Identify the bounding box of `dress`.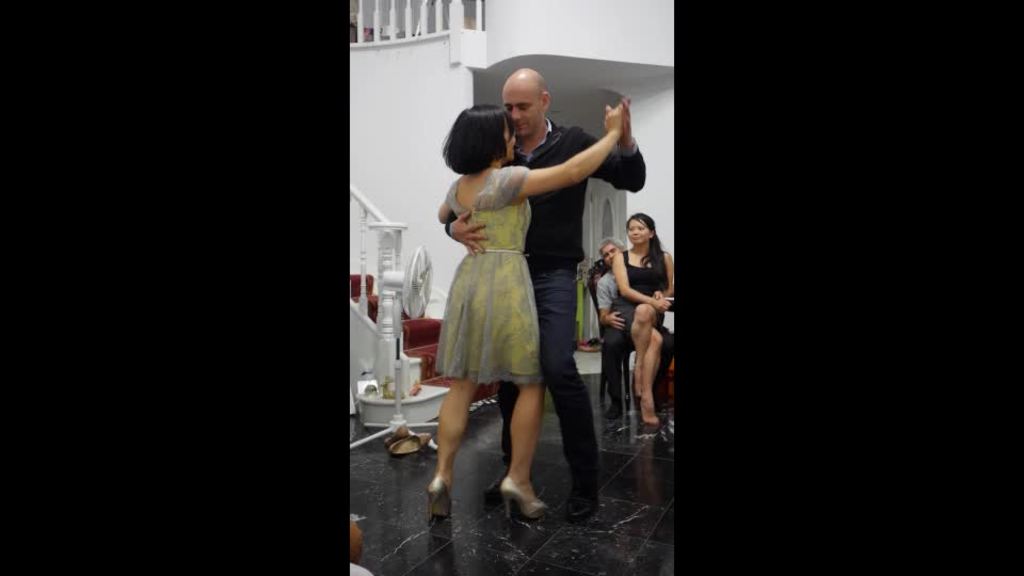
bbox(605, 244, 670, 347).
